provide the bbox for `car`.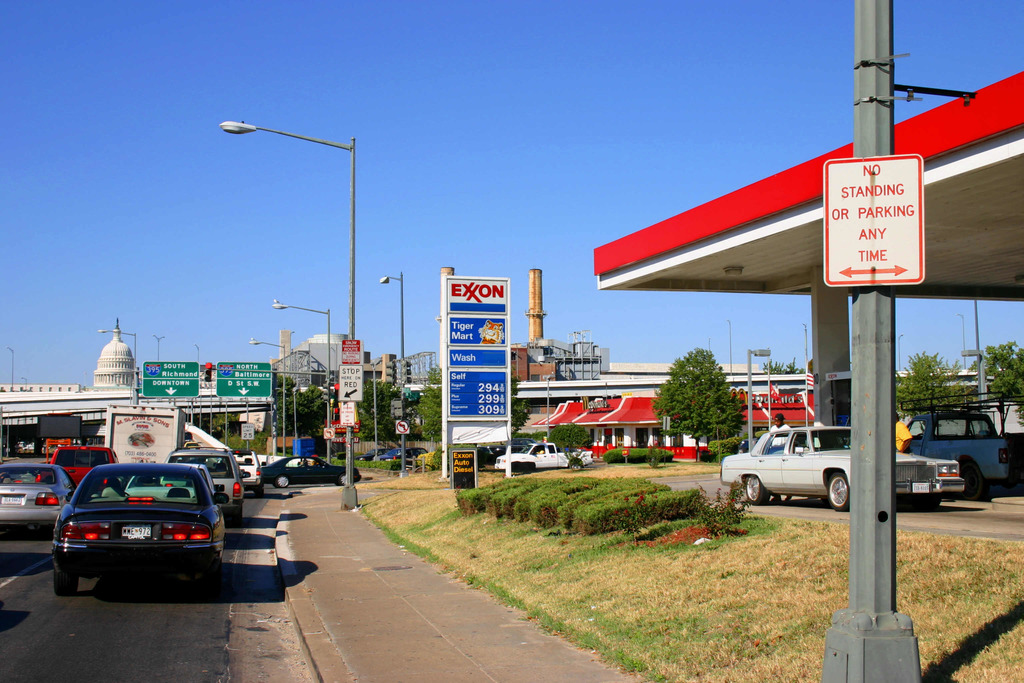
(720, 425, 964, 513).
